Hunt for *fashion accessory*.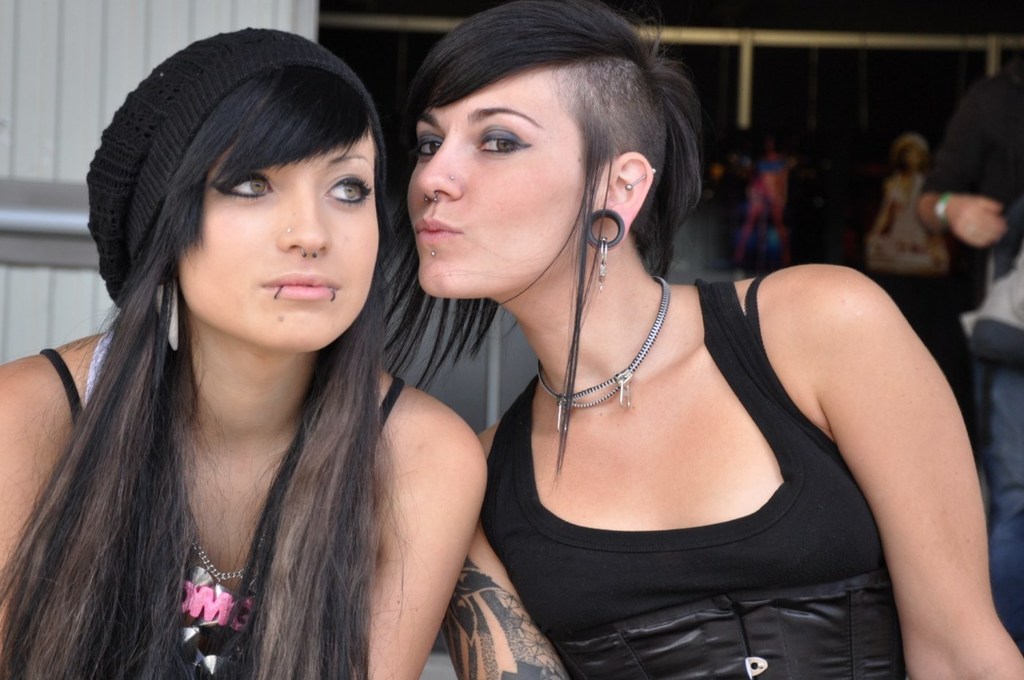
Hunted down at select_region(87, 26, 388, 313).
